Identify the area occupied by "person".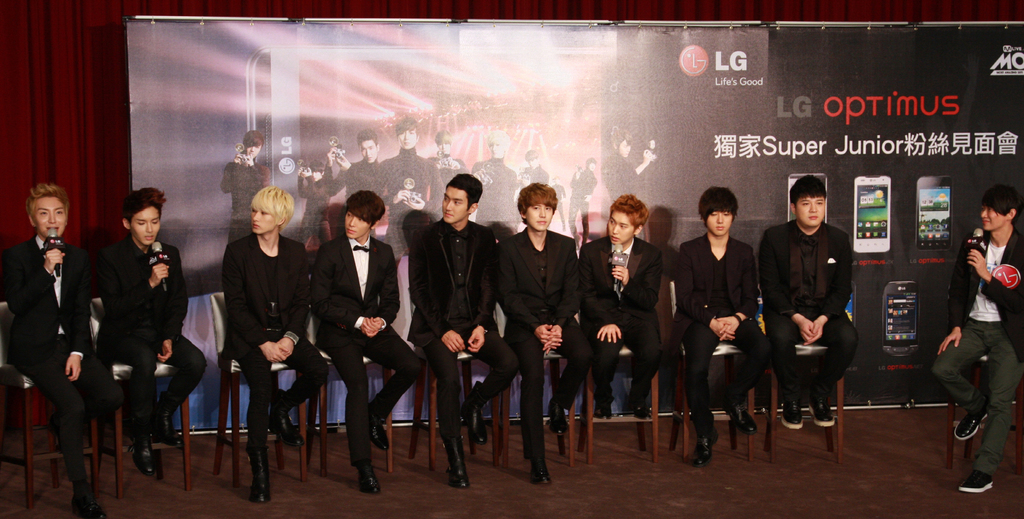
Area: (219, 176, 326, 502).
